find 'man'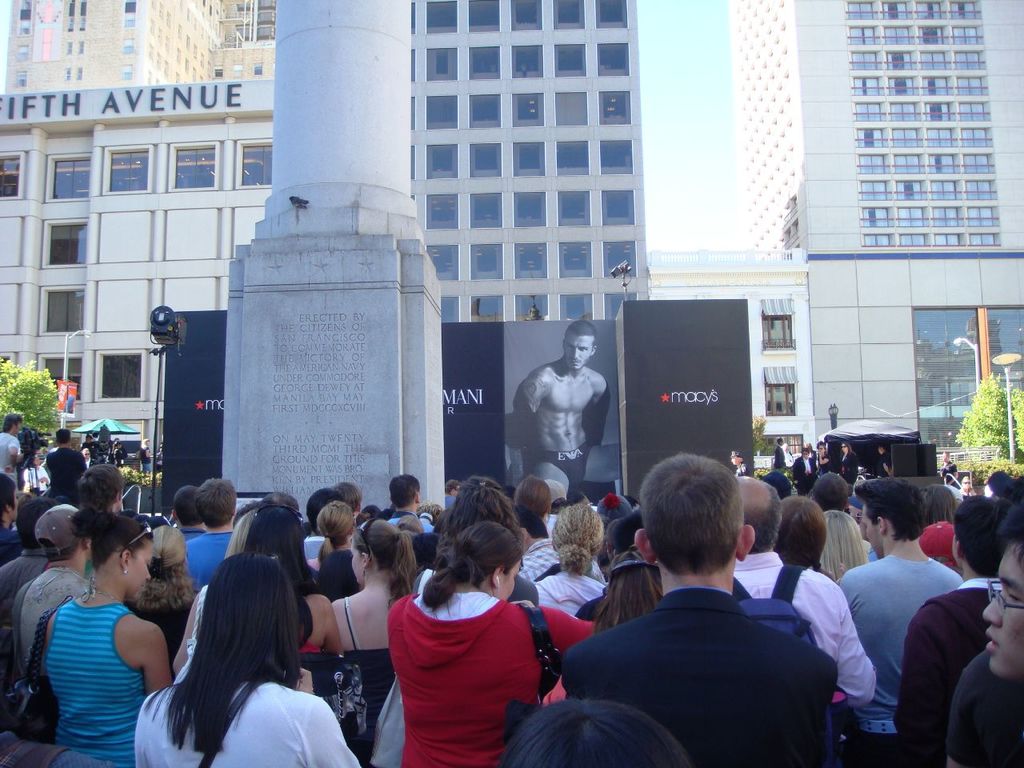
{"x1": 0, "y1": 415, "x2": 22, "y2": 493}
